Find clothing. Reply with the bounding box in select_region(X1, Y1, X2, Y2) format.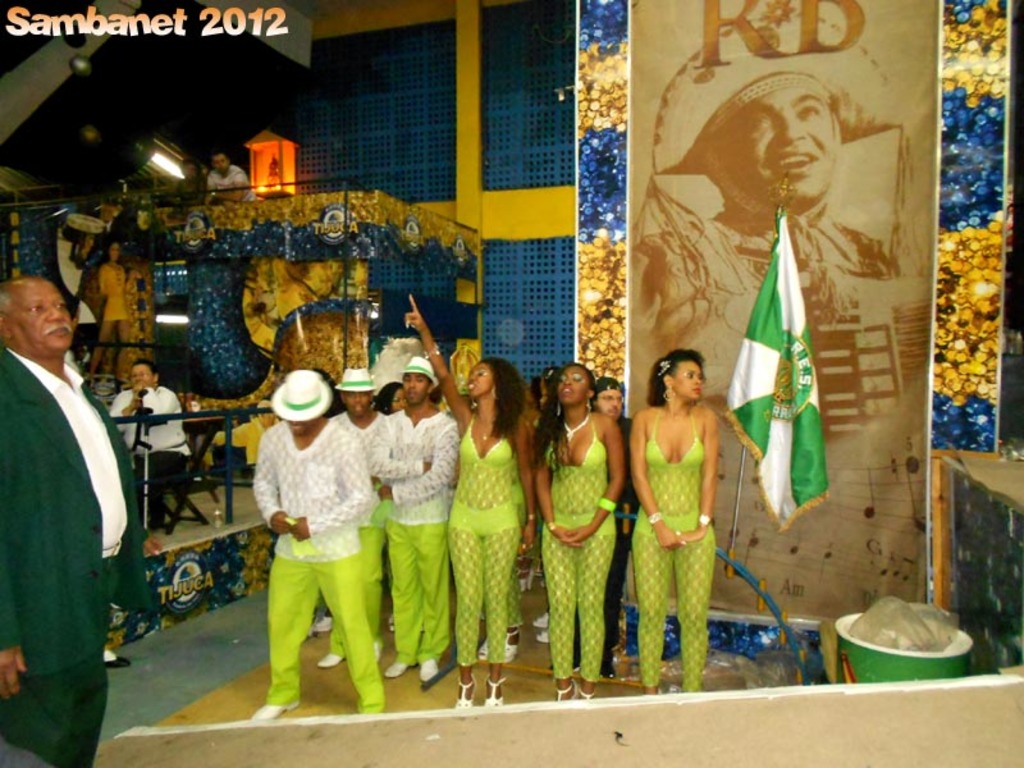
select_region(1, 338, 150, 767).
